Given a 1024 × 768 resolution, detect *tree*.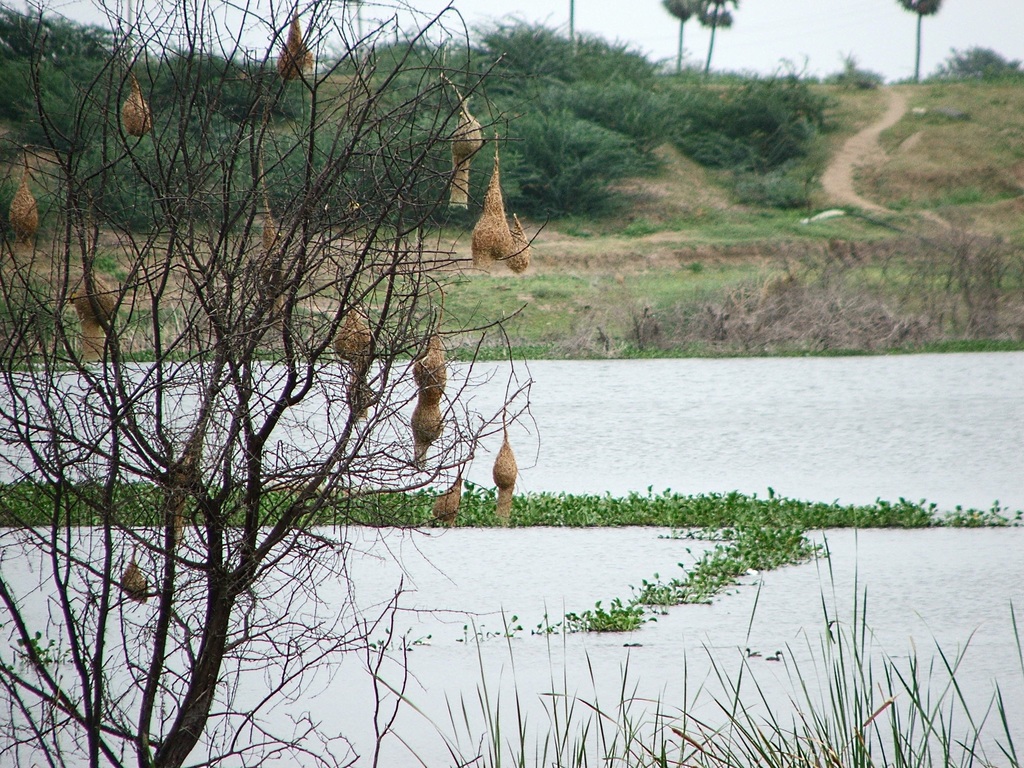
BBox(662, 0, 697, 67).
